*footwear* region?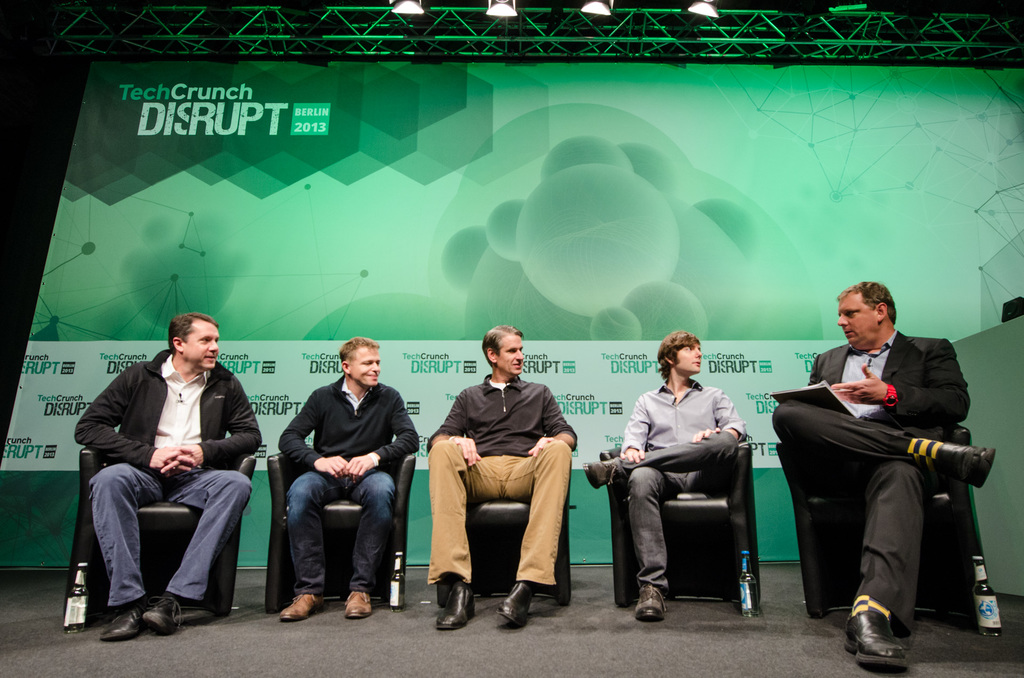
344/589/379/626
